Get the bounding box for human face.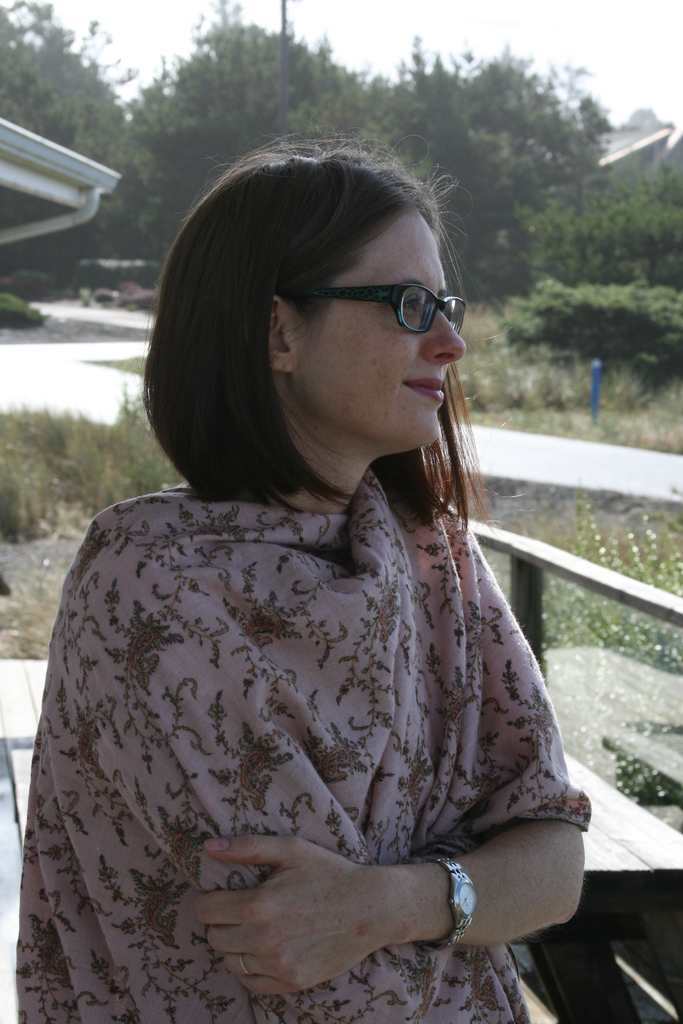
[295,209,470,442].
